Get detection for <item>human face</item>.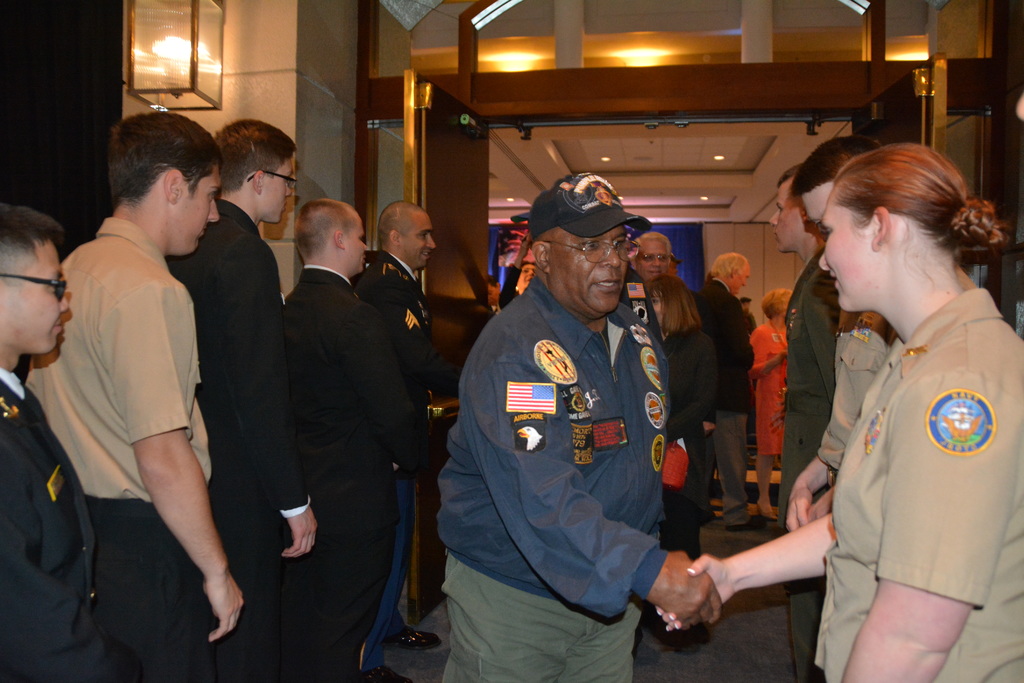
Detection: <region>730, 267, 754, 294</region>.
